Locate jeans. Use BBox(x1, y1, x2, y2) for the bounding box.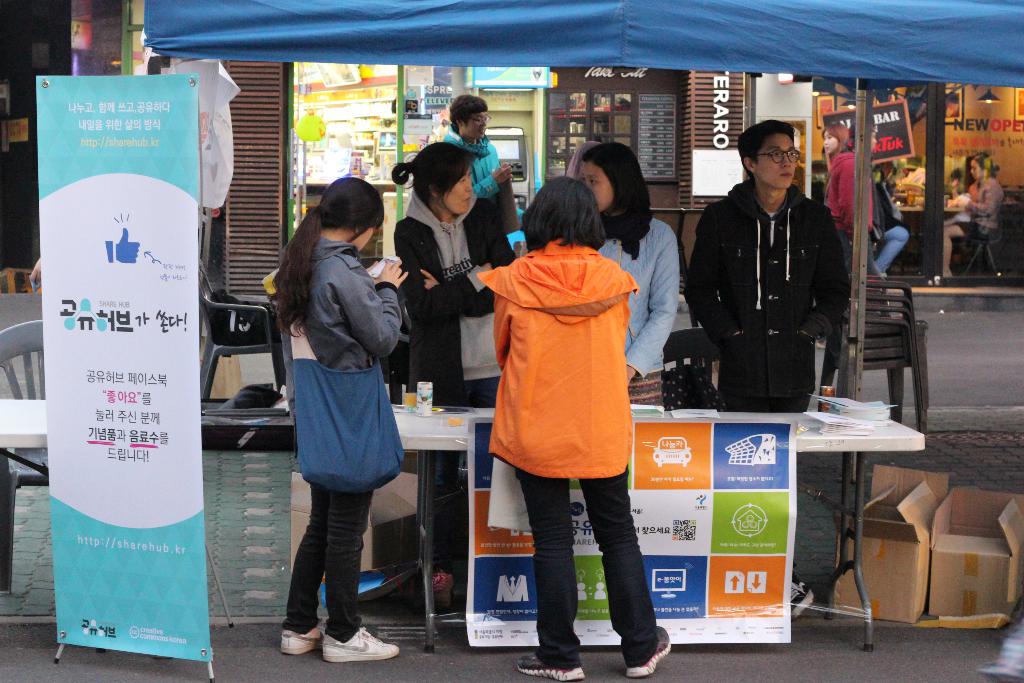
BBox(881, 225, 910, 275).
